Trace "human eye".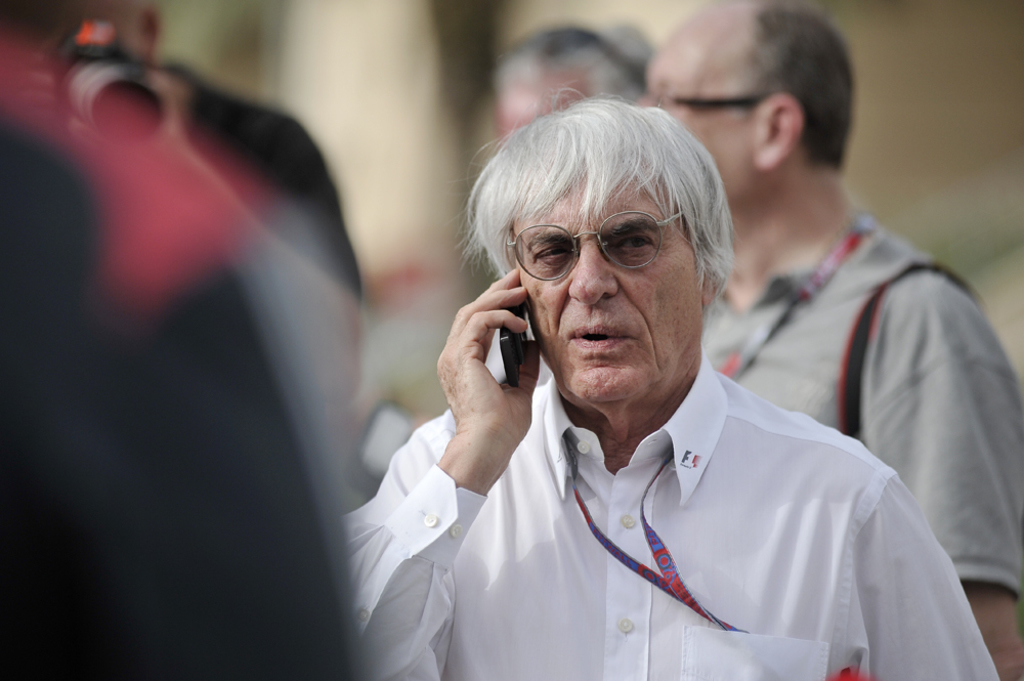
Traced to 612/230/657/254.
